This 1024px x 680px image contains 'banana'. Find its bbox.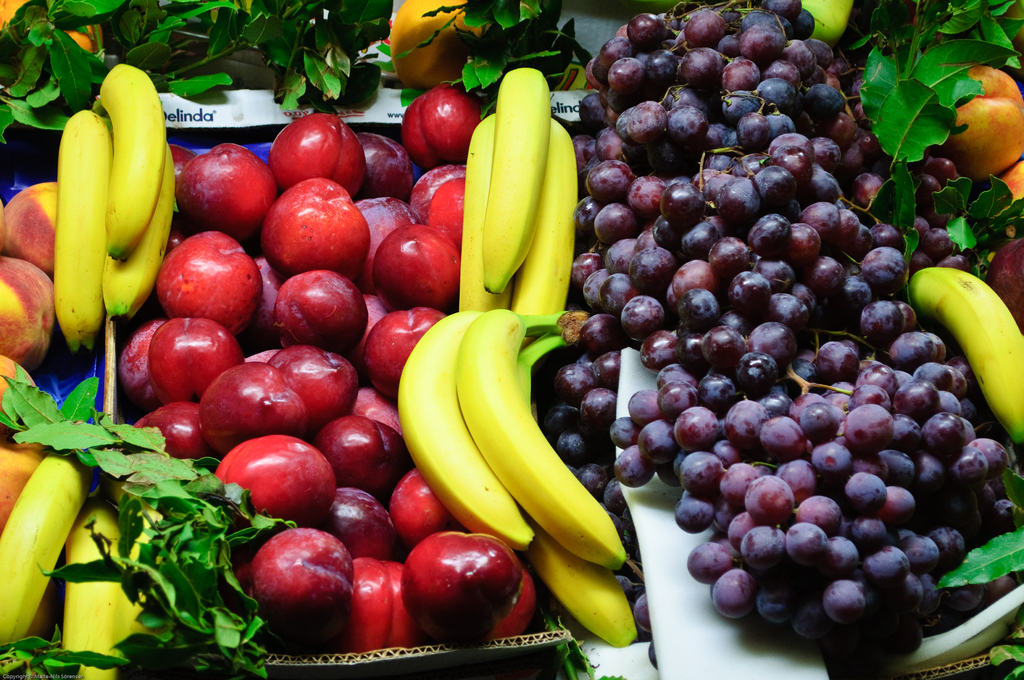
{"x1": 0, "y1": 449, "x2": 91, "y2": 652}.
